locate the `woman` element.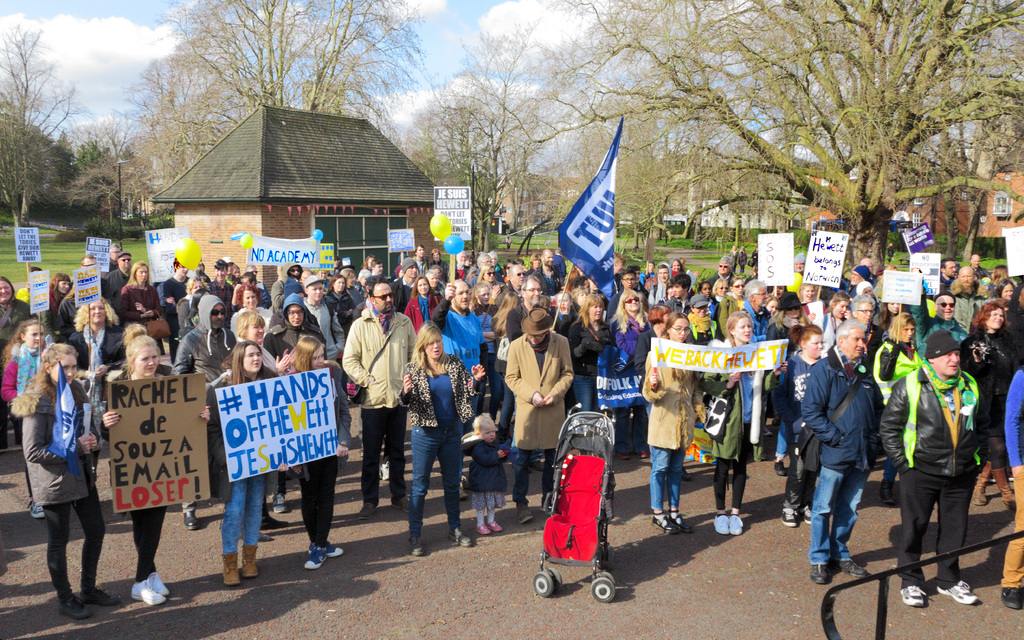
Element bbox: 282:335:353:566.
